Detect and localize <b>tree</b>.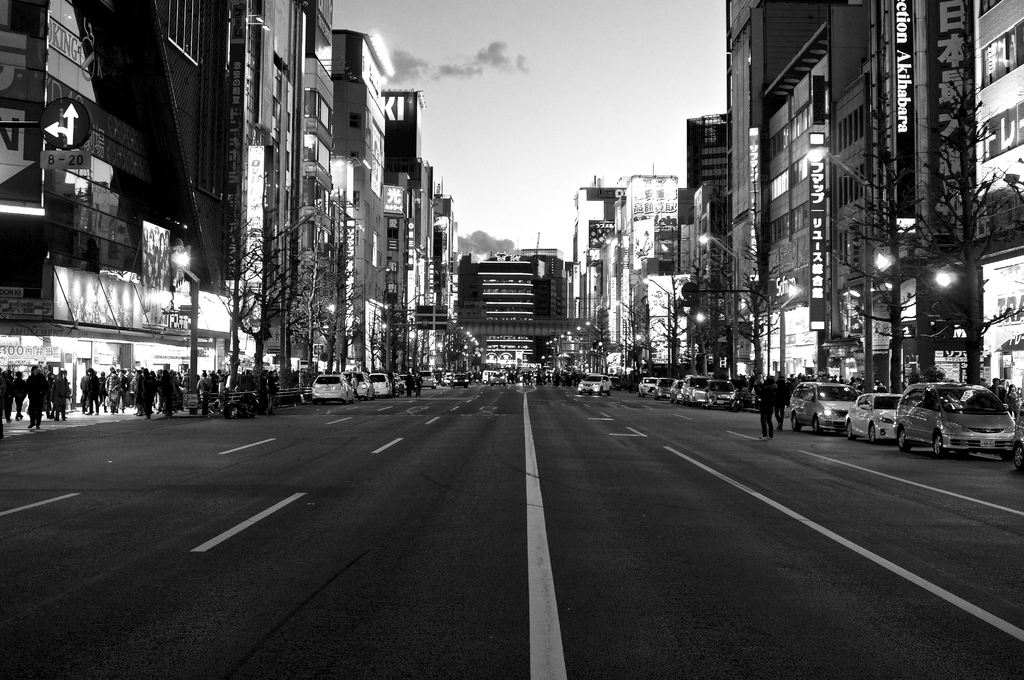
Localized at bbox(573, 305, 620, 384).
